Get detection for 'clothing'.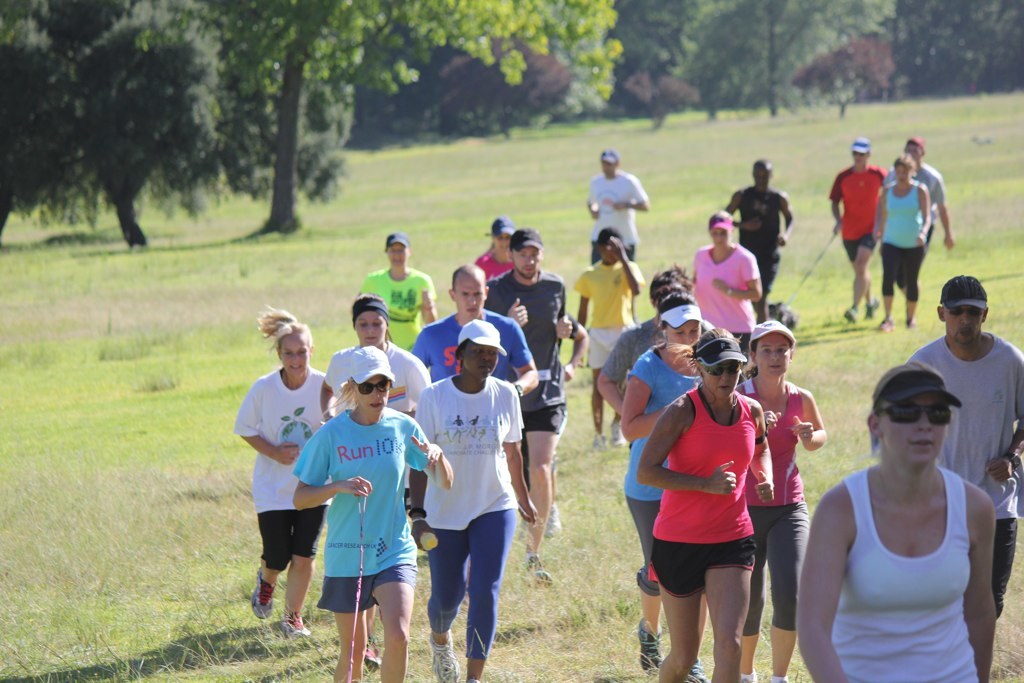
Detection: box=[482, 236, 523, 283].
